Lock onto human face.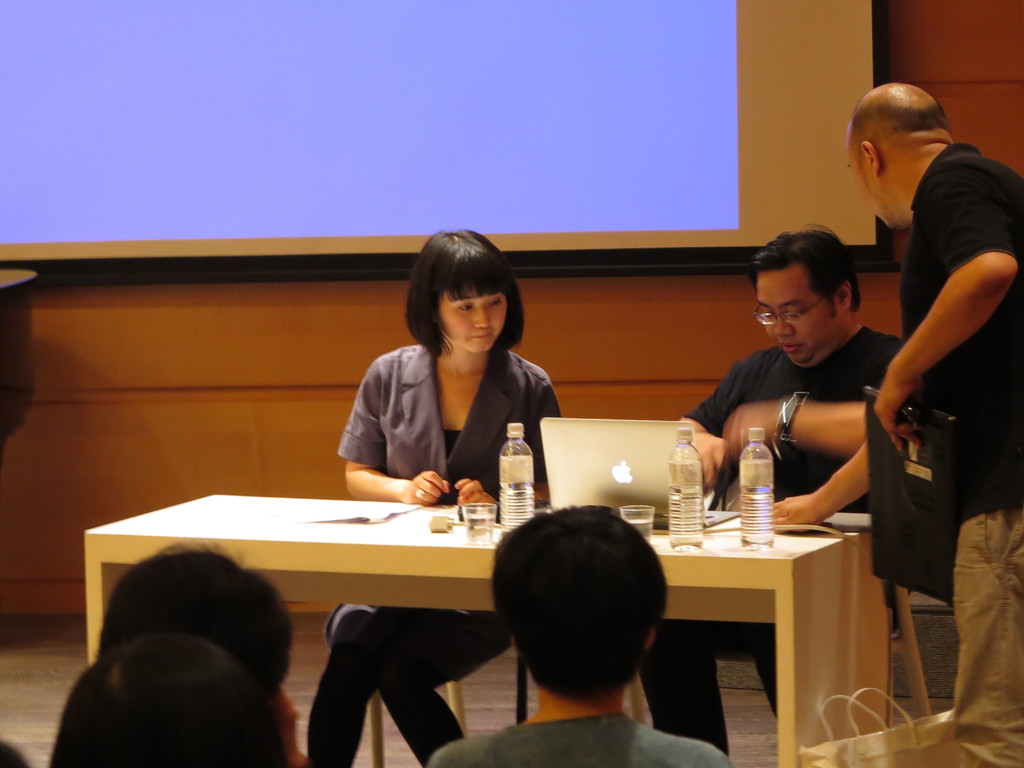
Locked: region(438, 284, 505, 355).
